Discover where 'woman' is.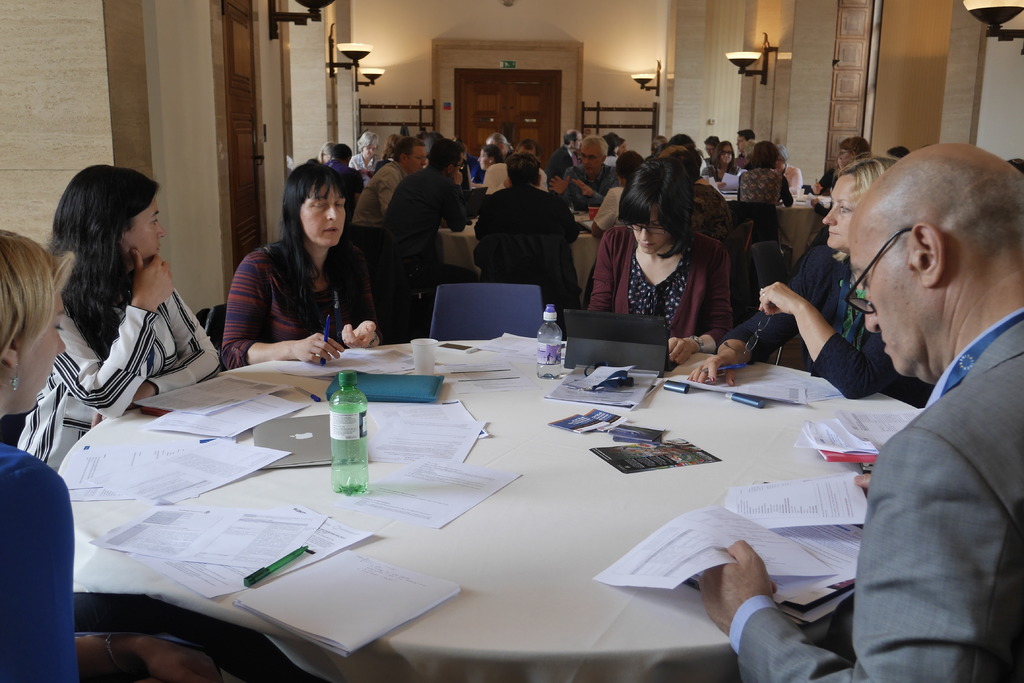
Discovered at (x1=17, y1=166, x2=325, y2=682).
